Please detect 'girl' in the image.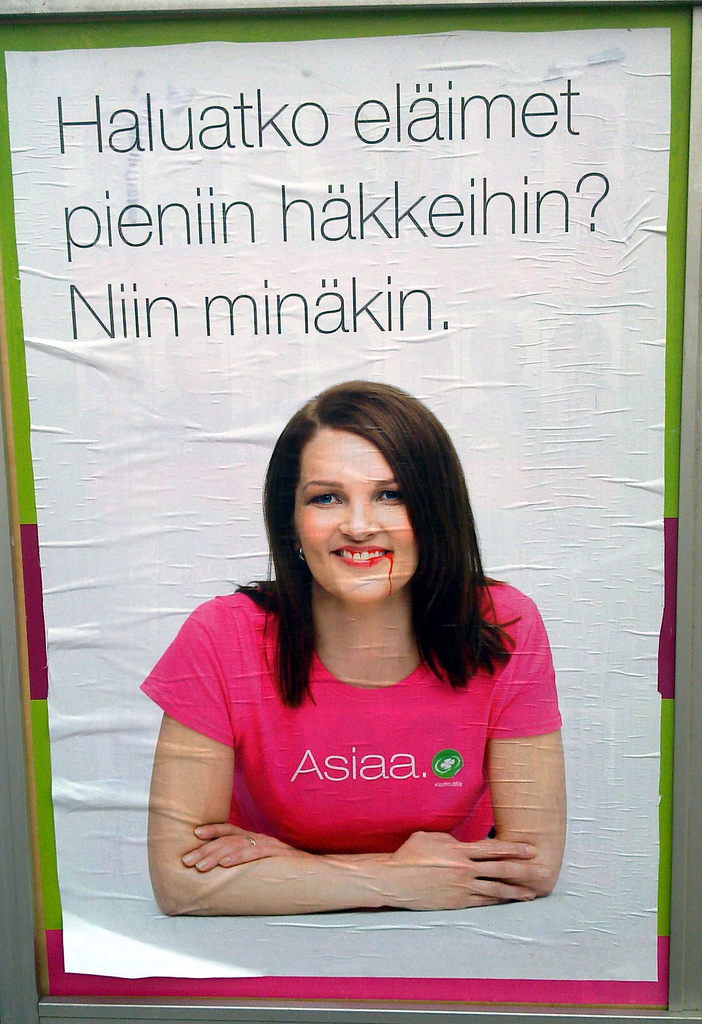
(left=134, top=379, right=571, bottom=913).
